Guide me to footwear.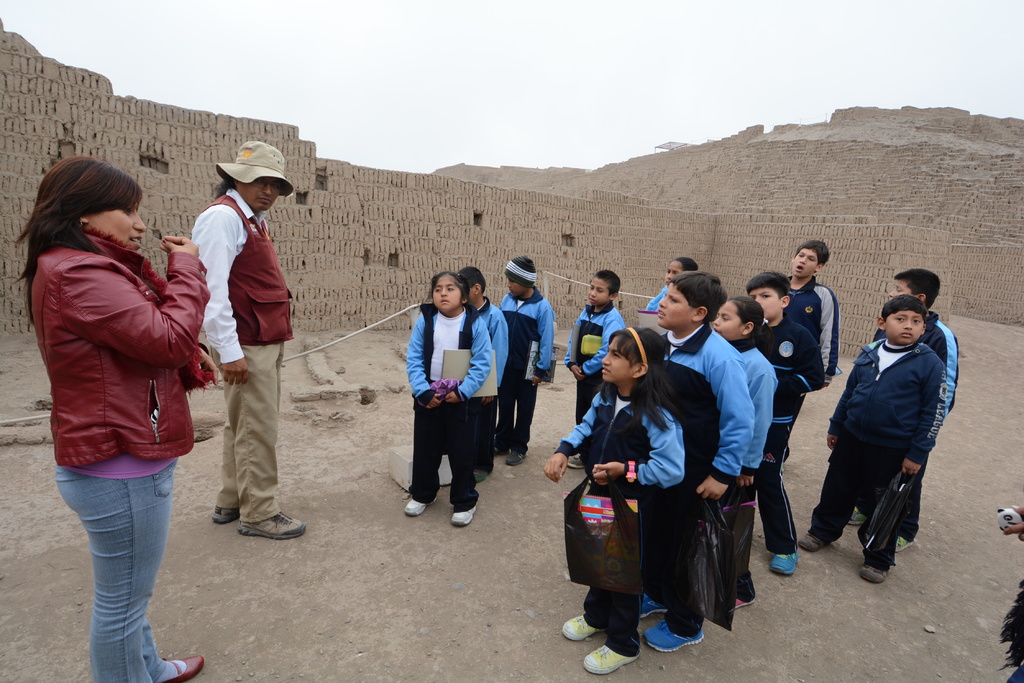
Guidance: detection(505, 449, 526, 467).
